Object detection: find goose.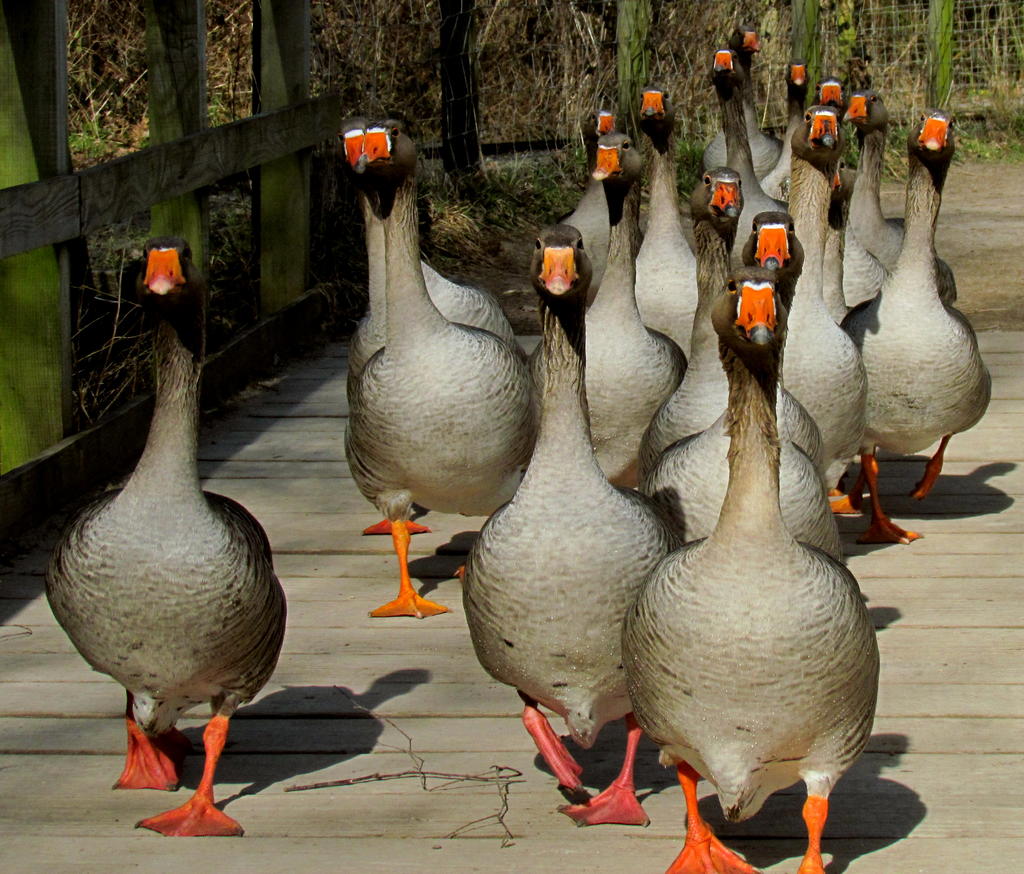
(left=49, top=240, right=294, bottom=837).
